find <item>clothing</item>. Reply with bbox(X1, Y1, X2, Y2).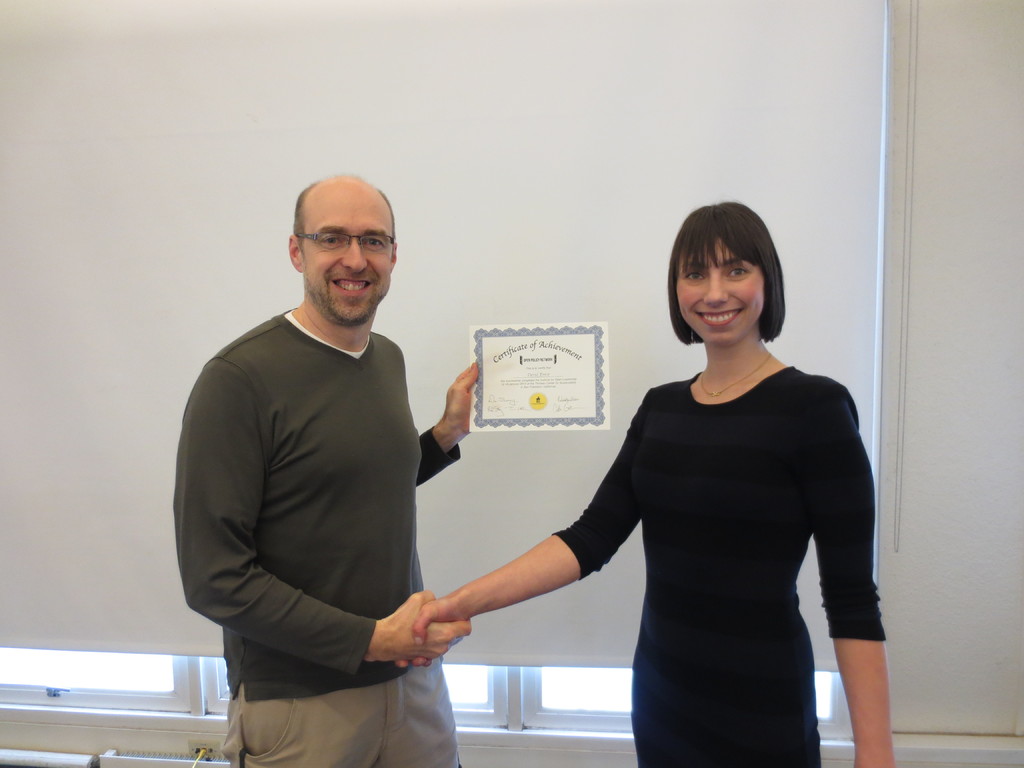
bbox(168, 321, 463, 767).
